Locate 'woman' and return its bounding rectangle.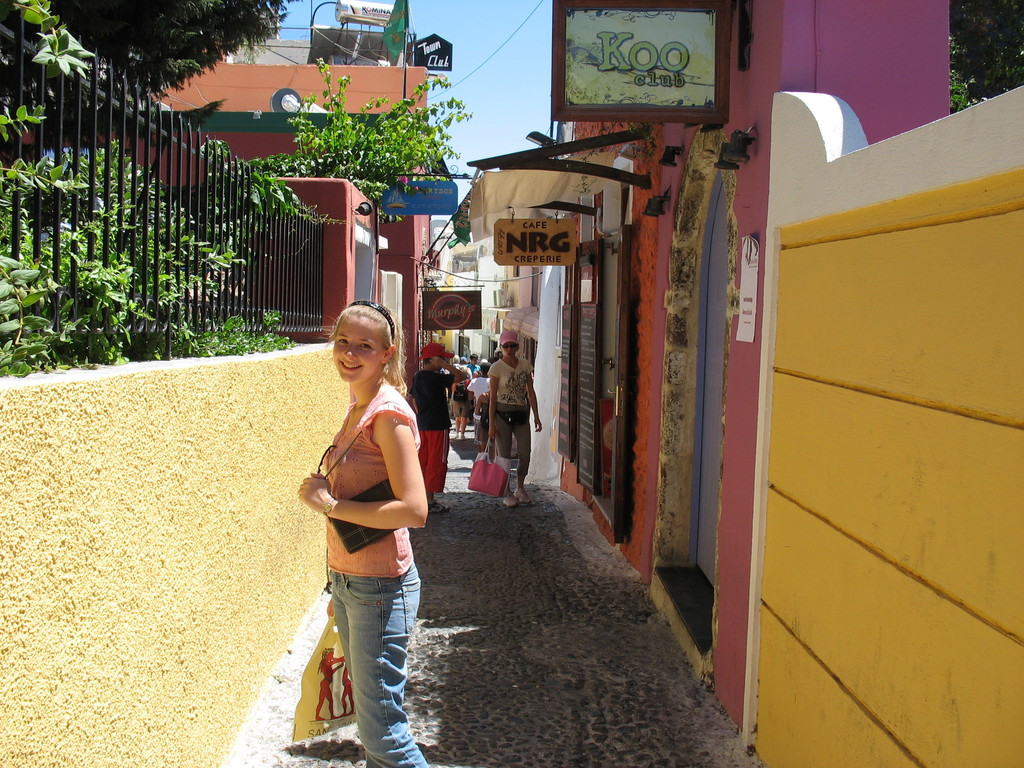
<bbox>295, 300, 435, 767</bbox>.
